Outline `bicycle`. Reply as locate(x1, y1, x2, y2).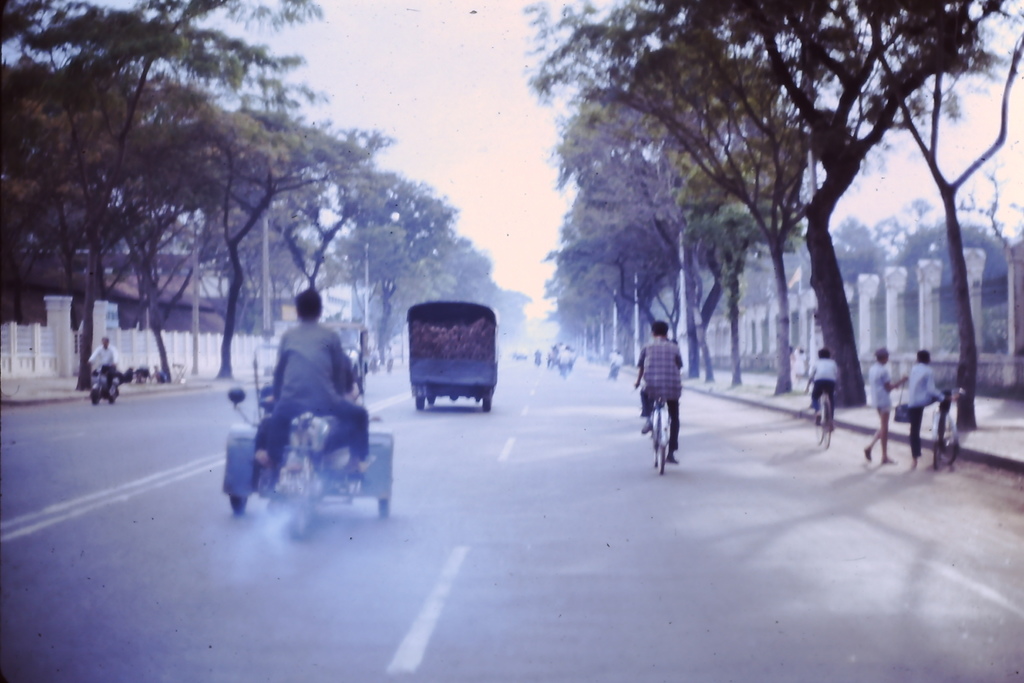
locate(632, 381, 673, 476).
